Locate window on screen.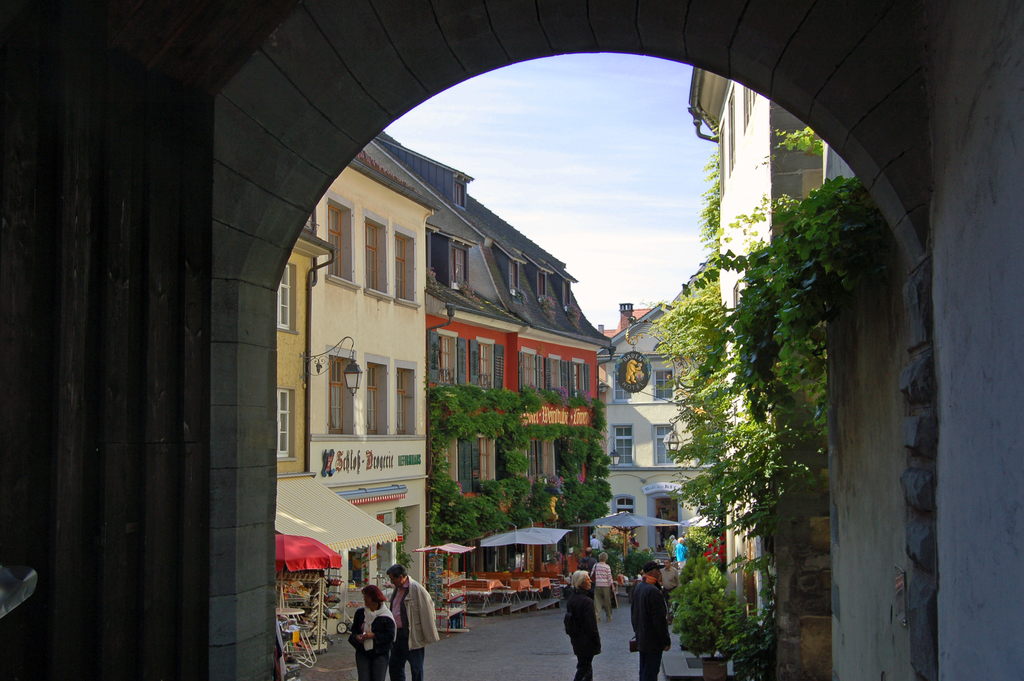
On screen at 455:245:468:286.
